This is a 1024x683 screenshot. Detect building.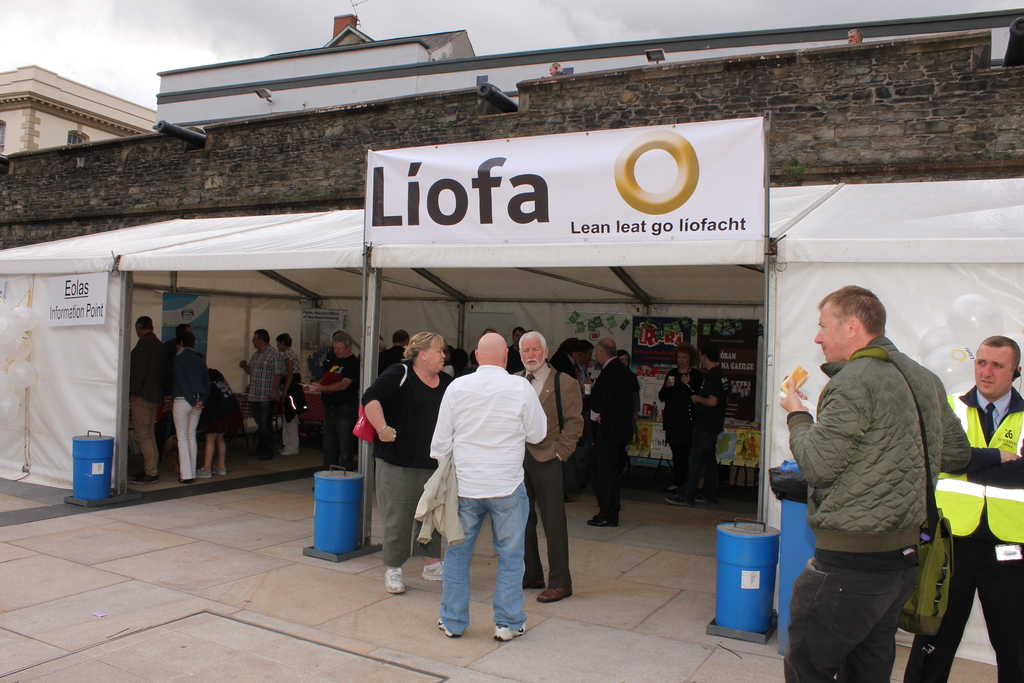
0,64,153,155.
